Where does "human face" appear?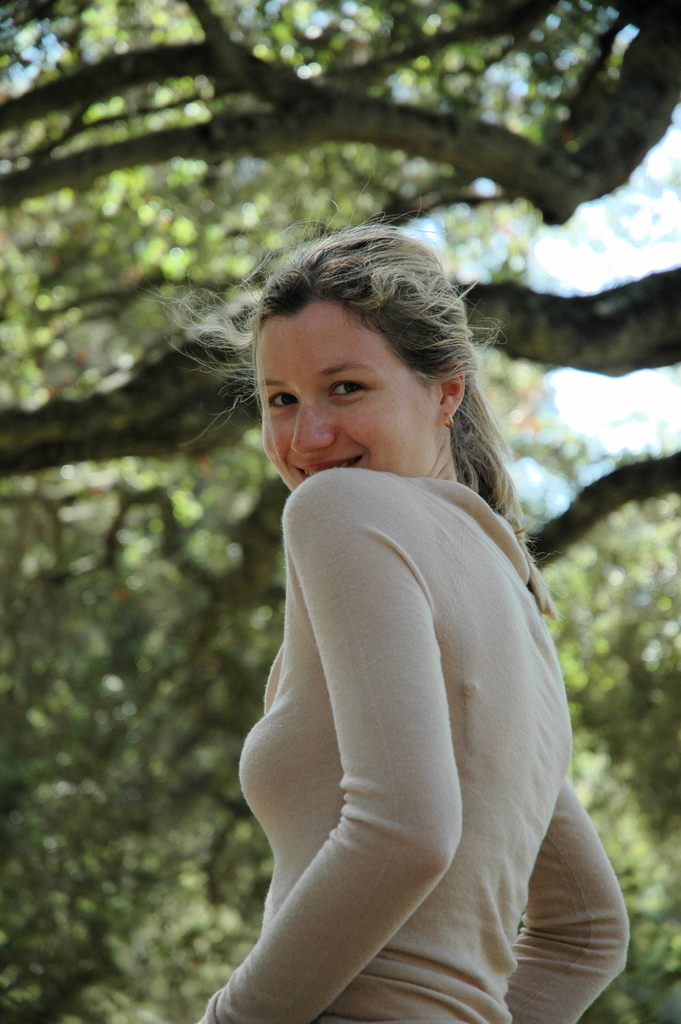
Appears at (263,301,432,476).
